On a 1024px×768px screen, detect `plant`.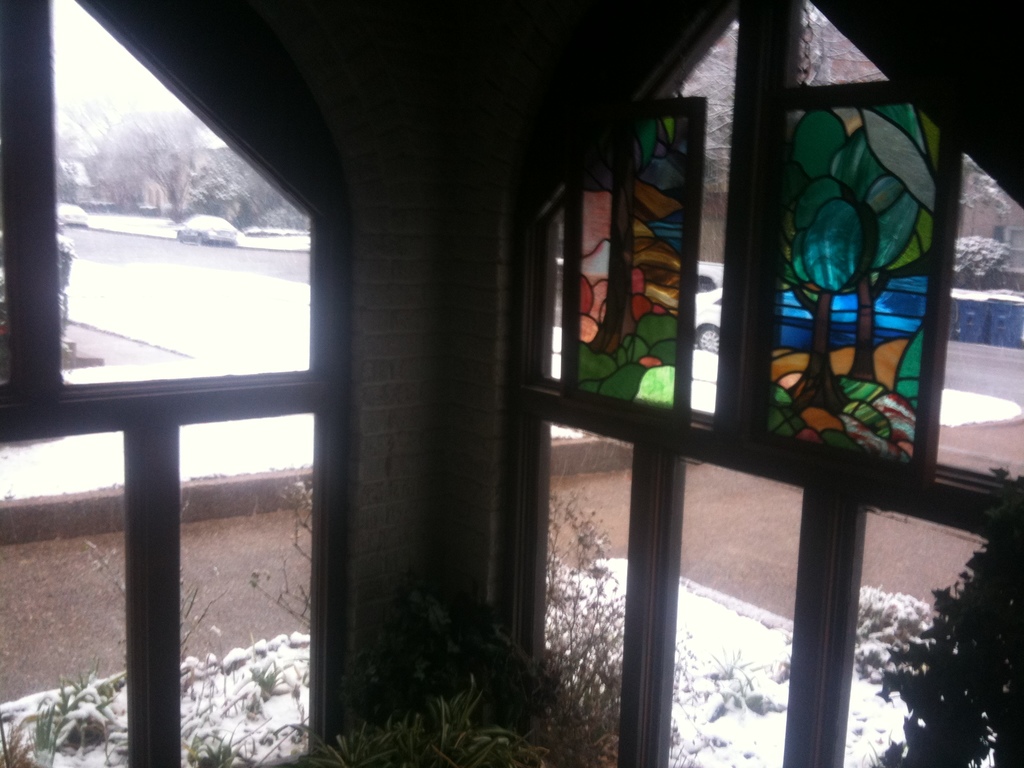
bbox(877, 467, 1023, 767).
